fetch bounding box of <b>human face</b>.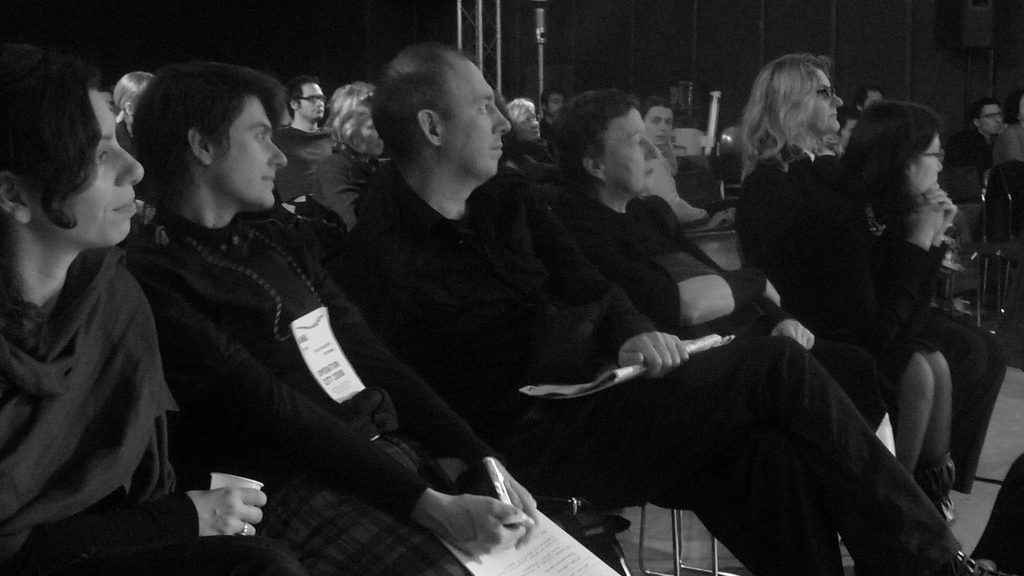
Bbox: bbox=(209, 98, 292, 209).
